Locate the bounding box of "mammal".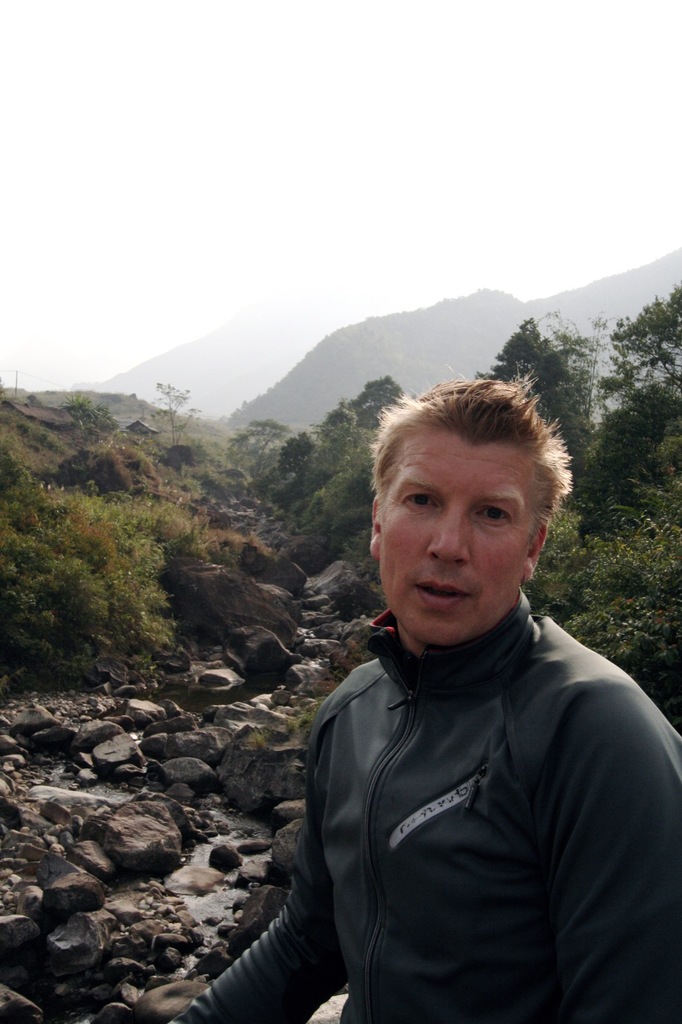
Bounding box: <region>166, 365, 681, 1023</region>.
